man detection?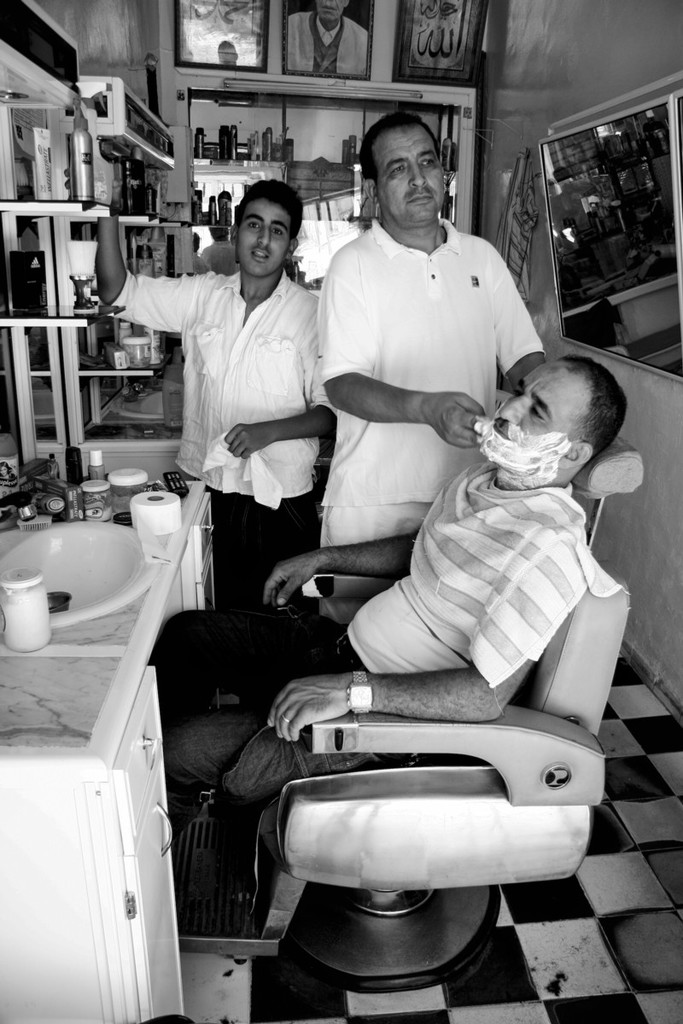
BBox(287, 0, 370, 74)
